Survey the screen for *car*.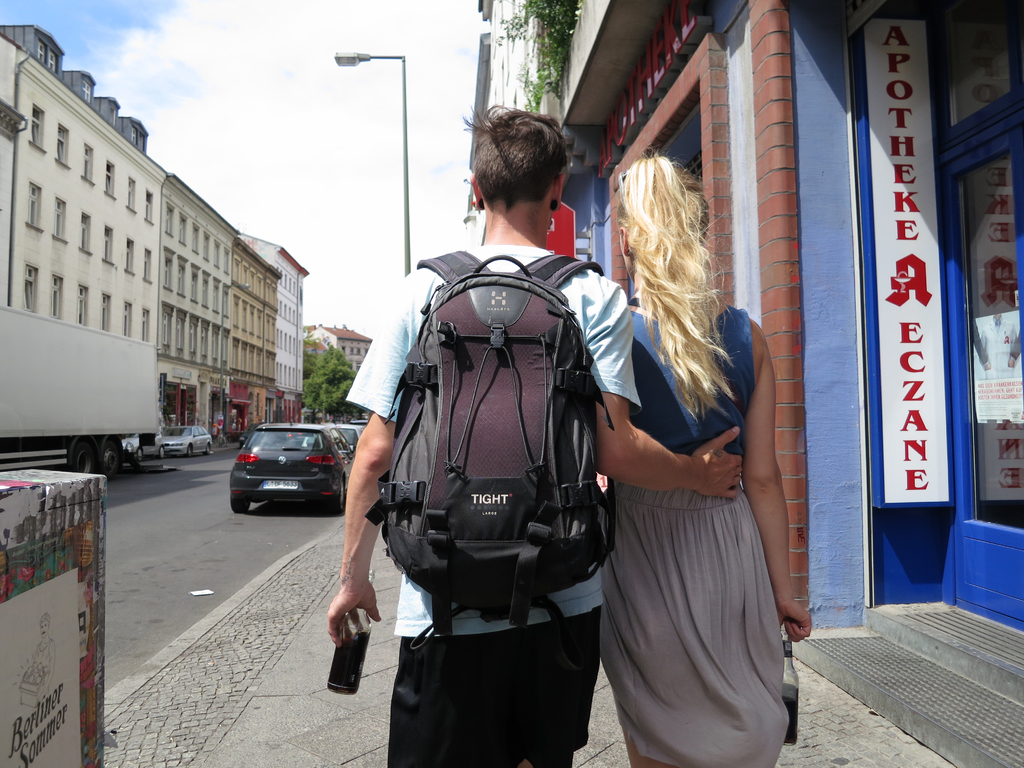
Survey found: [x1=152, y1=419, x2=212, y2=451].
